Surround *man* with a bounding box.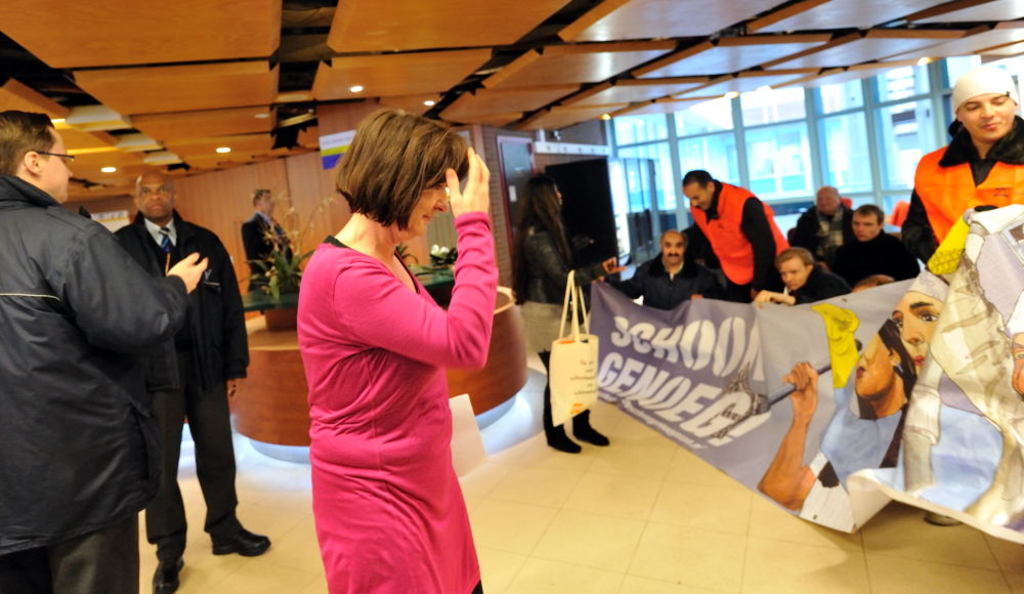
x1=895, y1=67, x2=1023, y2=259.
